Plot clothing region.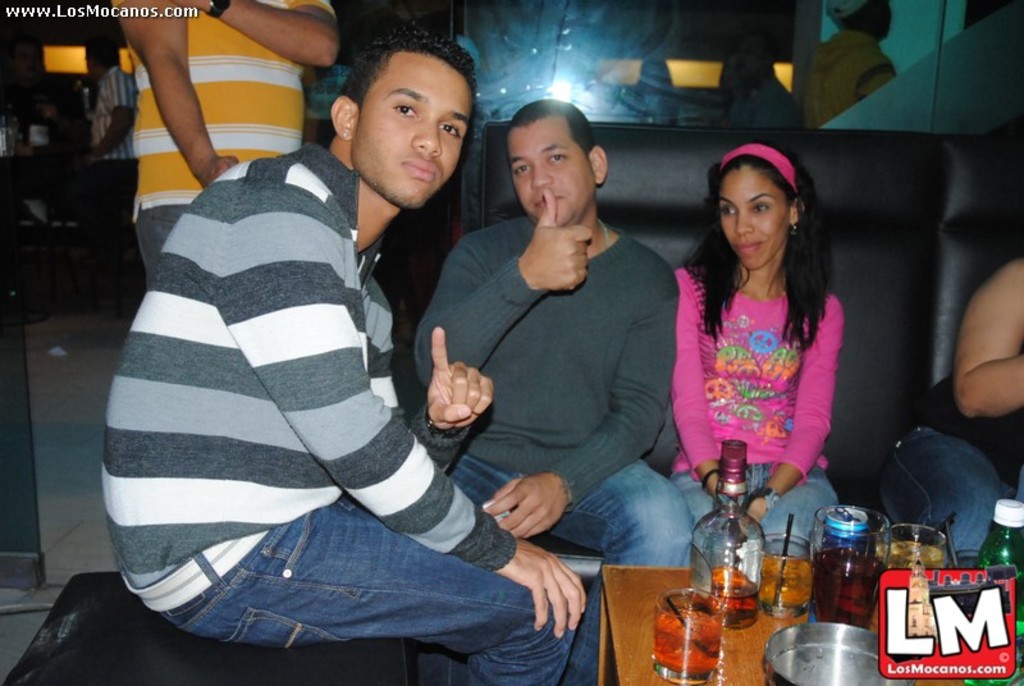
Plotted at pyautogui.locateOnScreen(654, 260, 841, 568).
